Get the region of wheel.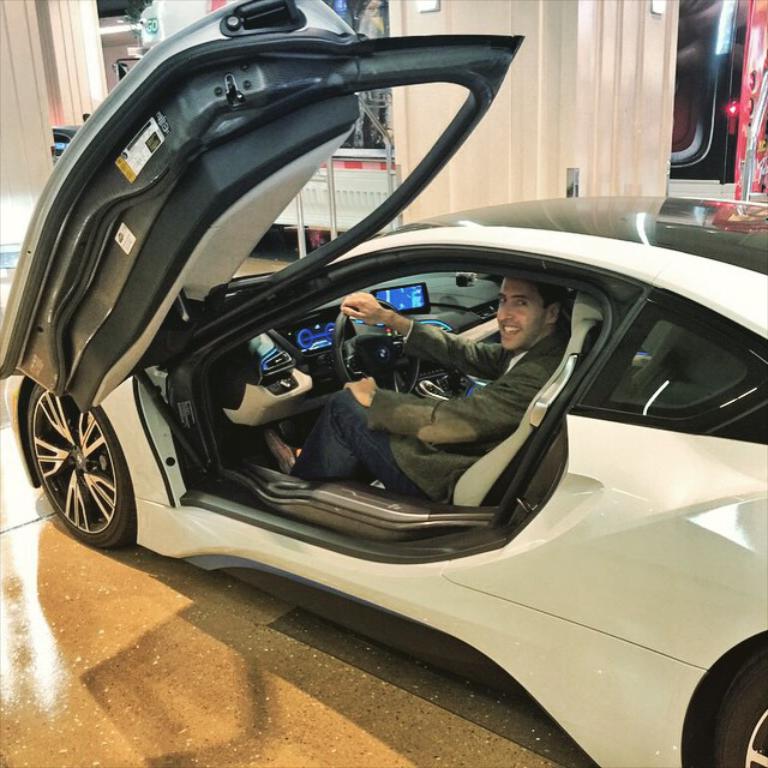
left=23, top=376, right=126, bottom=545.
